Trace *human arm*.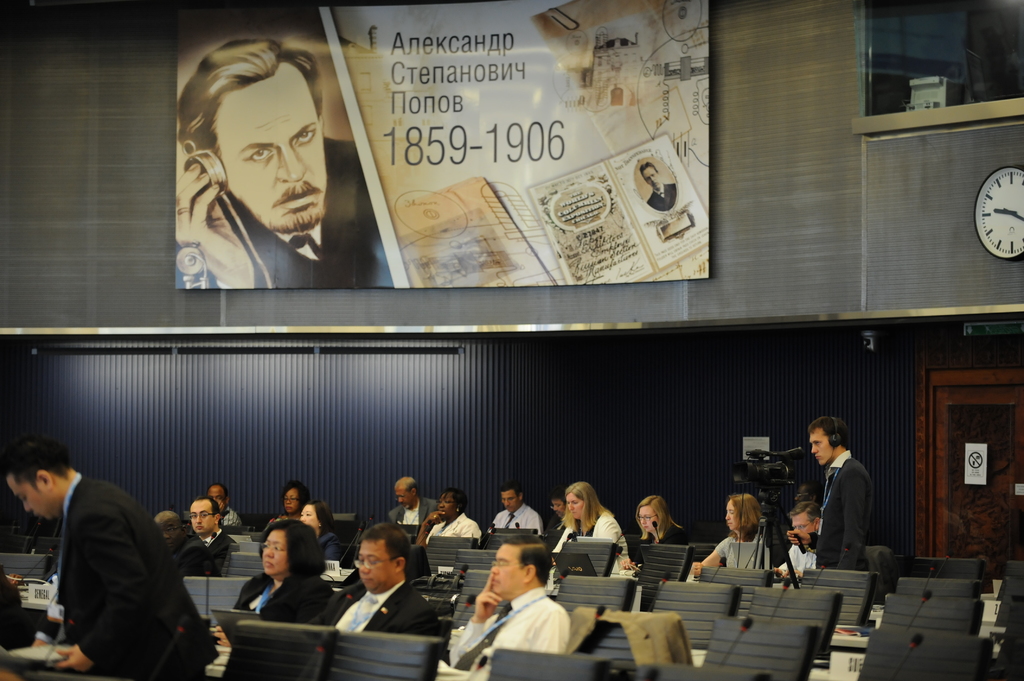
Traced to (691, 534, 731, 577).
